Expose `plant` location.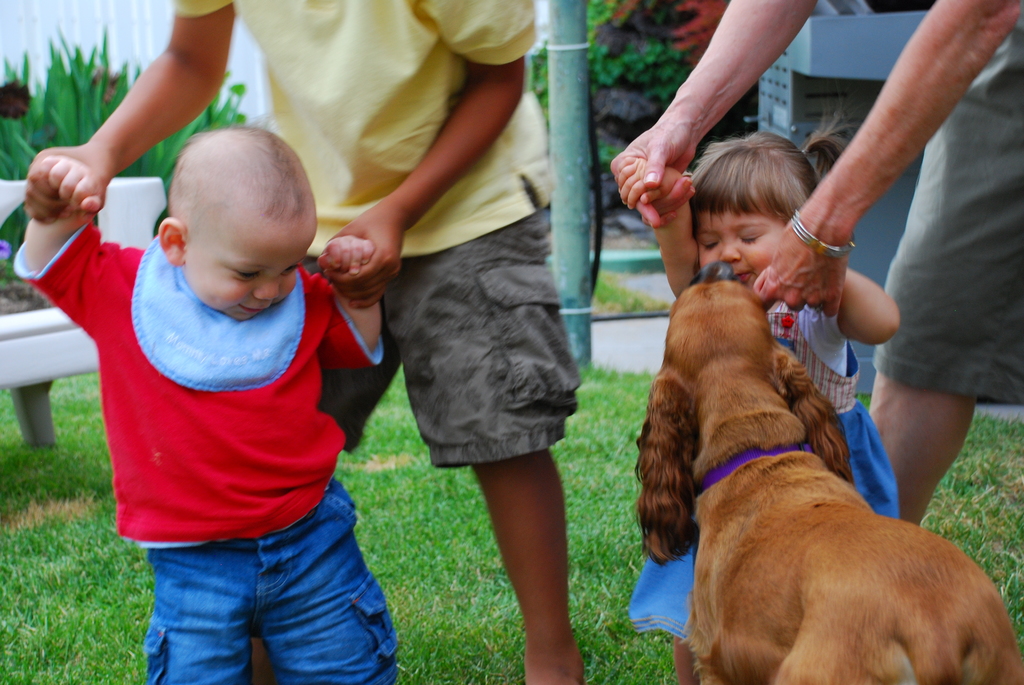
Exposed at 529:0:746:173.
